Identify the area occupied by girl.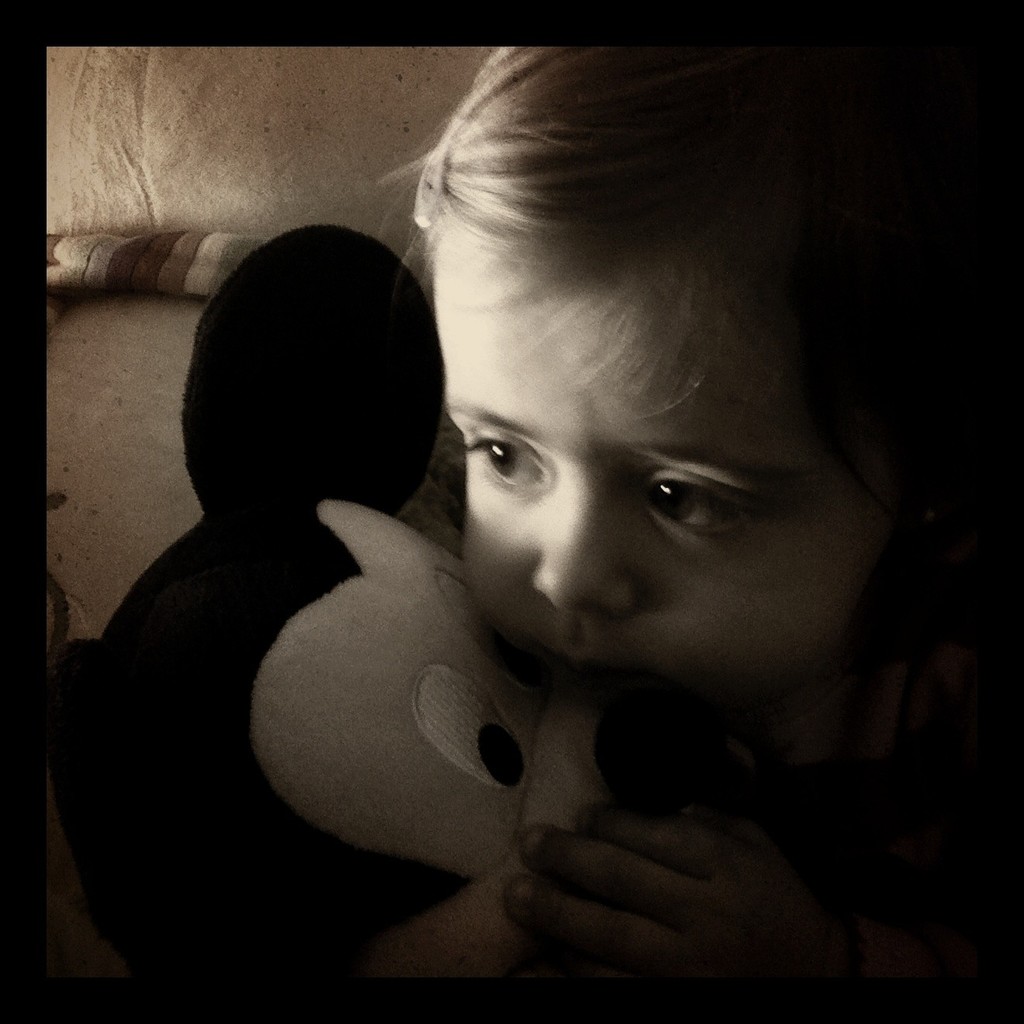
Area: bbox(372, 46, 1022, 1008).
